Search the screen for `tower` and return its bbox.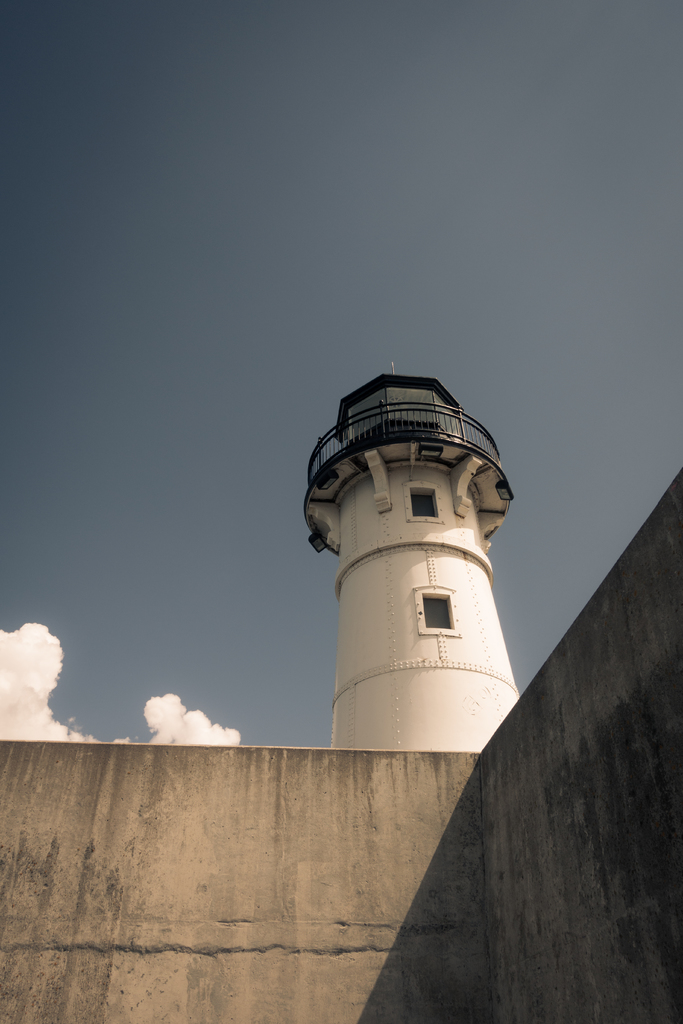
Found: 297, 351, 516, 765.
